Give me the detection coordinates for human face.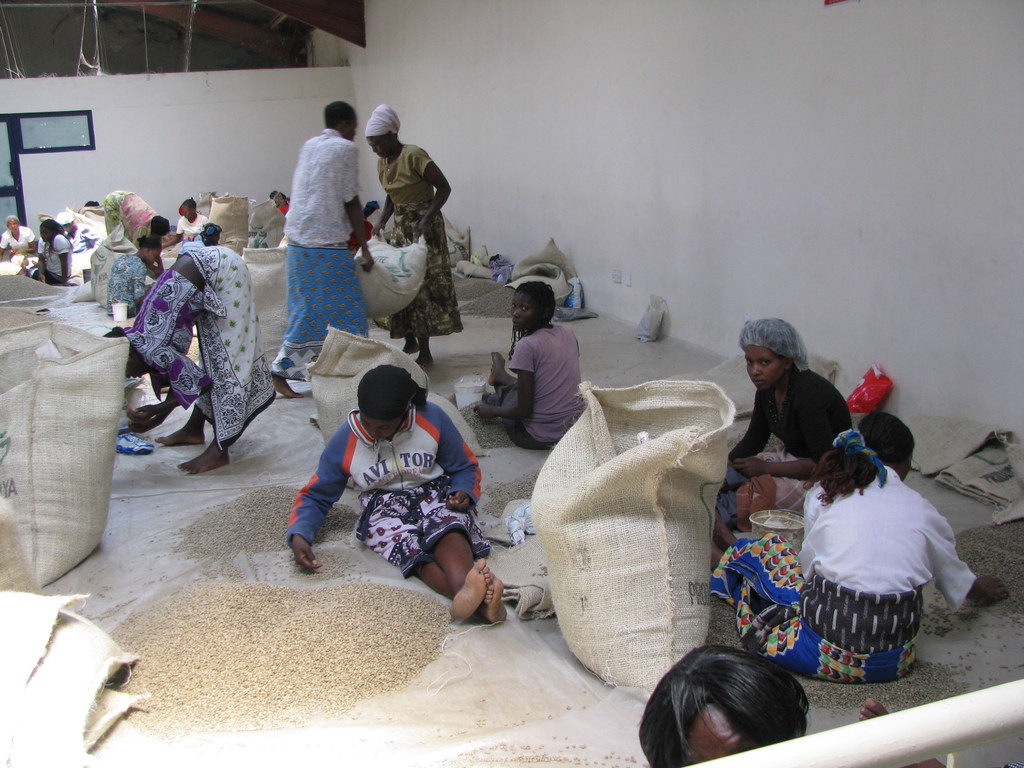
(left=746, top=343, right=784, bottom=389).
